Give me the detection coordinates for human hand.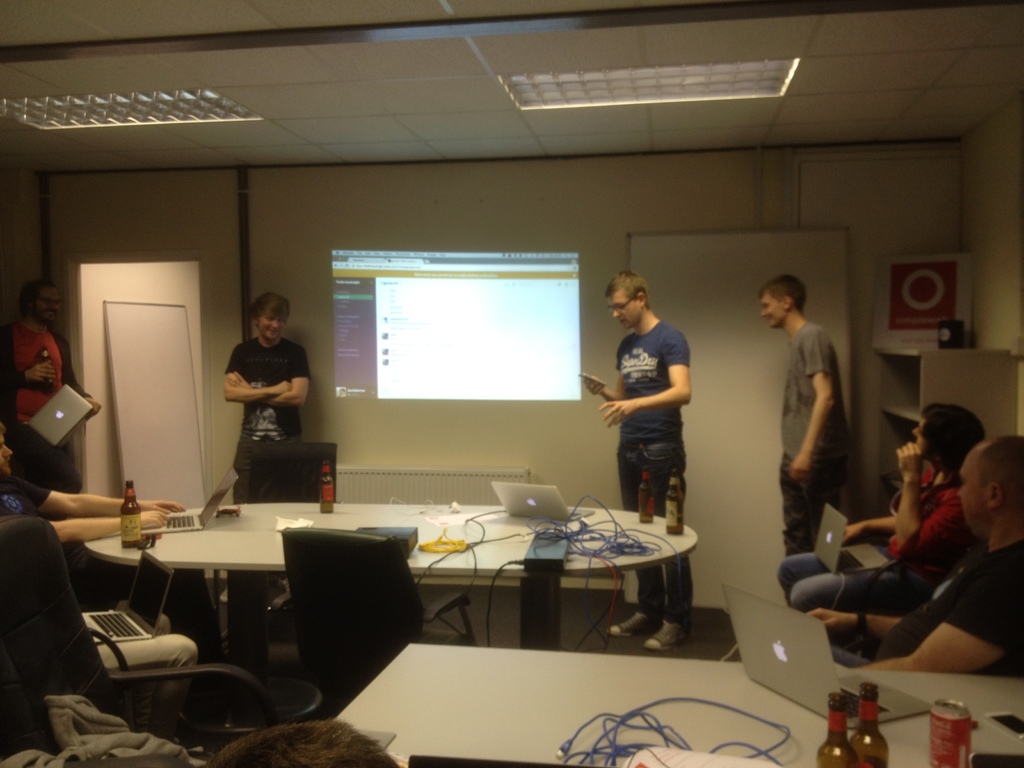
bbox(844, 520, 862, 545).
